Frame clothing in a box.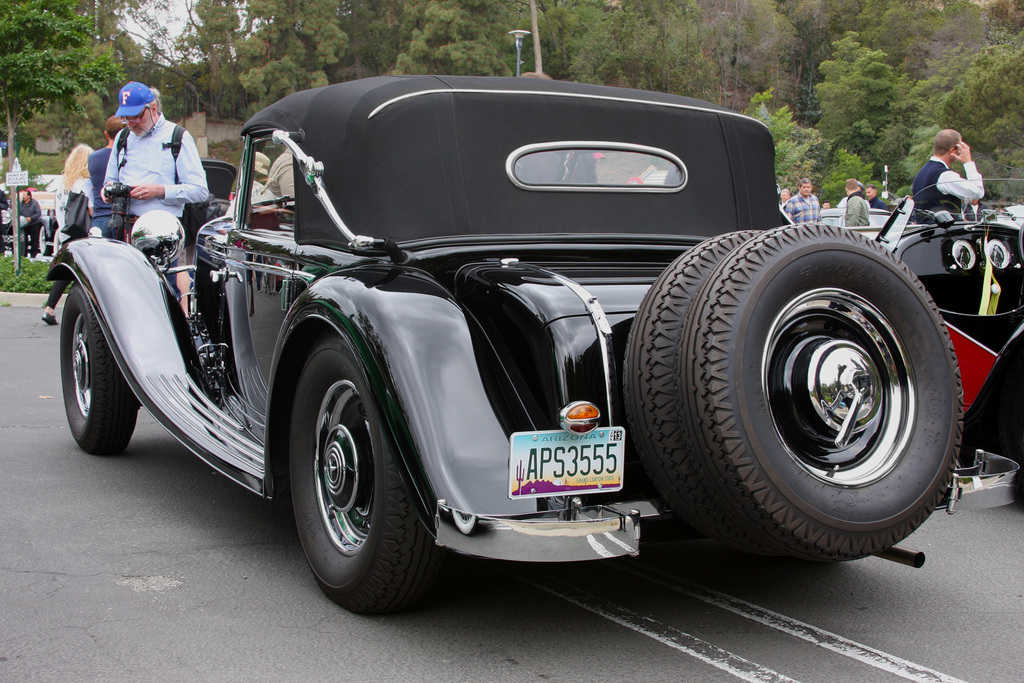
(863,184,896,213).
